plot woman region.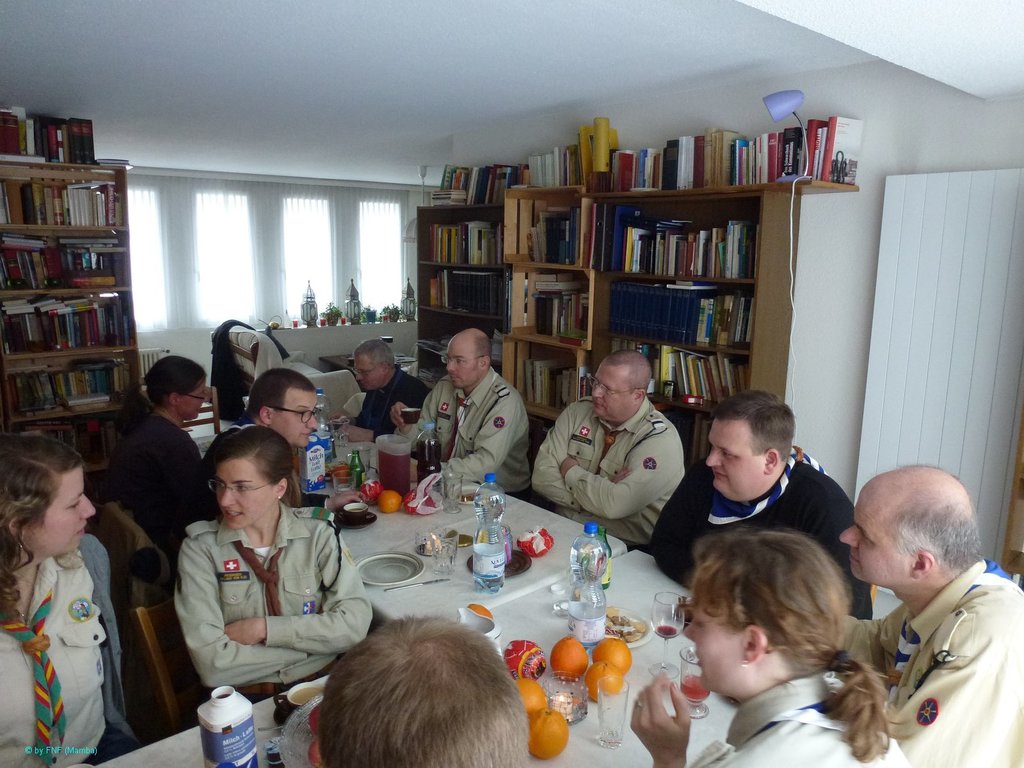
Plotted at 0/429/111/766.
